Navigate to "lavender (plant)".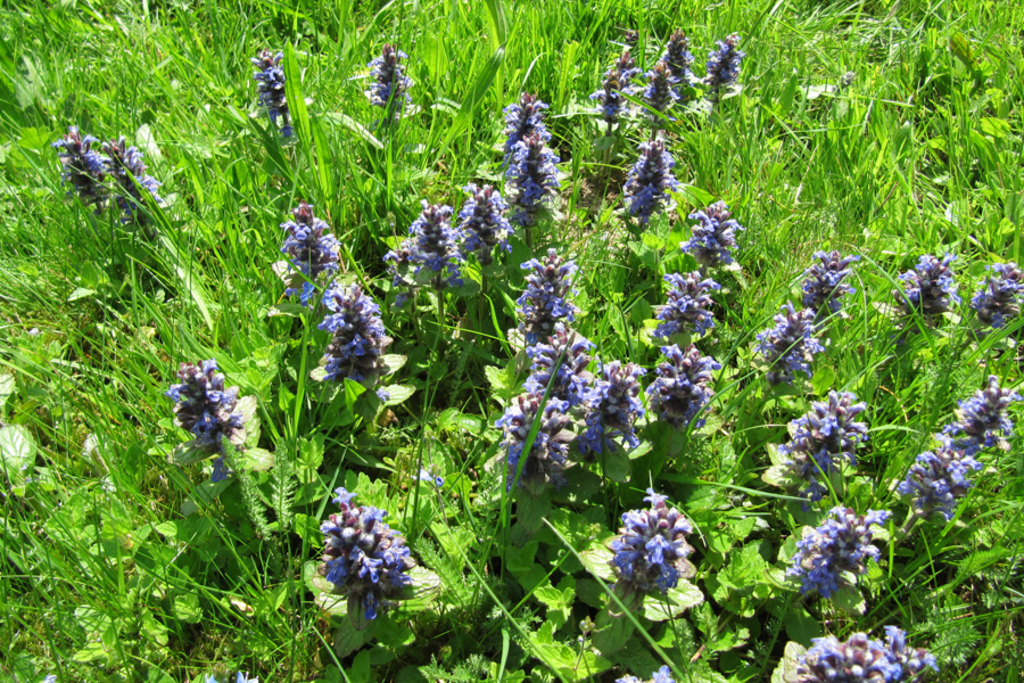
Navigation target: (x1=678, y1=207, x2=744, y2=290).
